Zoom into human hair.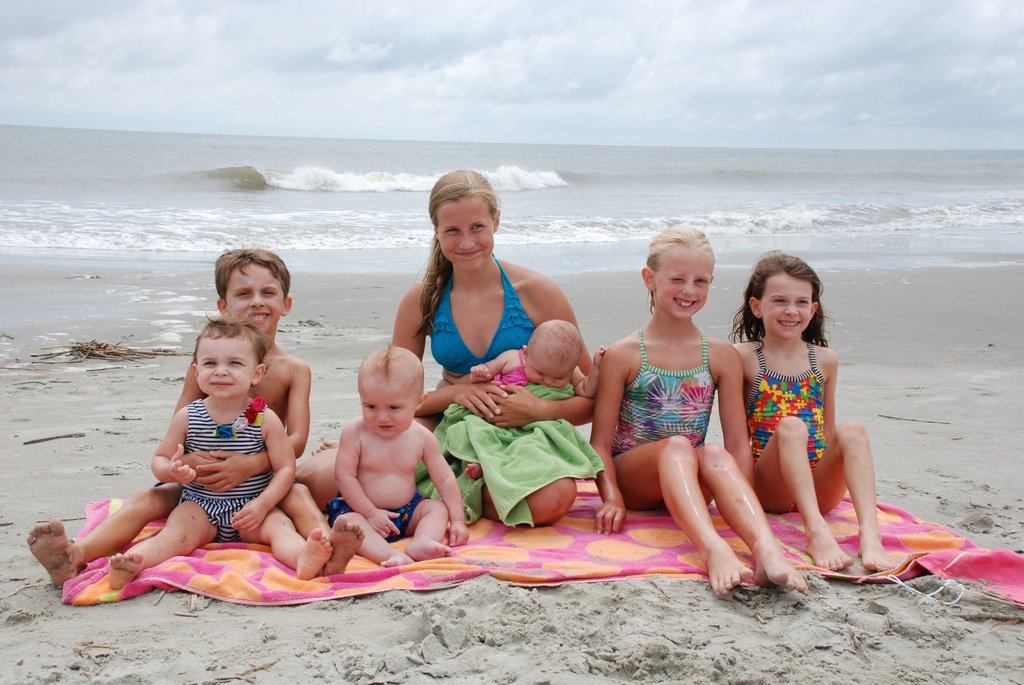
Zoom target: (x1=528, y1=318, x2=584, y2=359).
